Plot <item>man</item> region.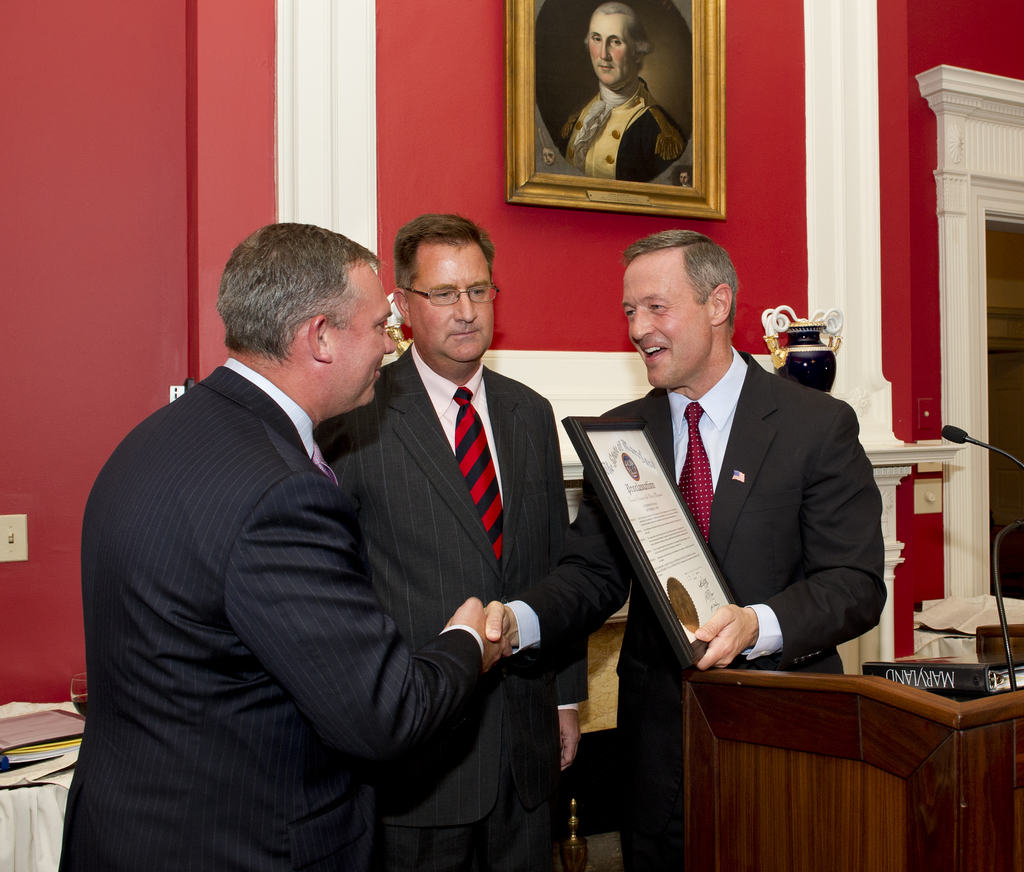
Plotted at [479, 232, 895, 871].
